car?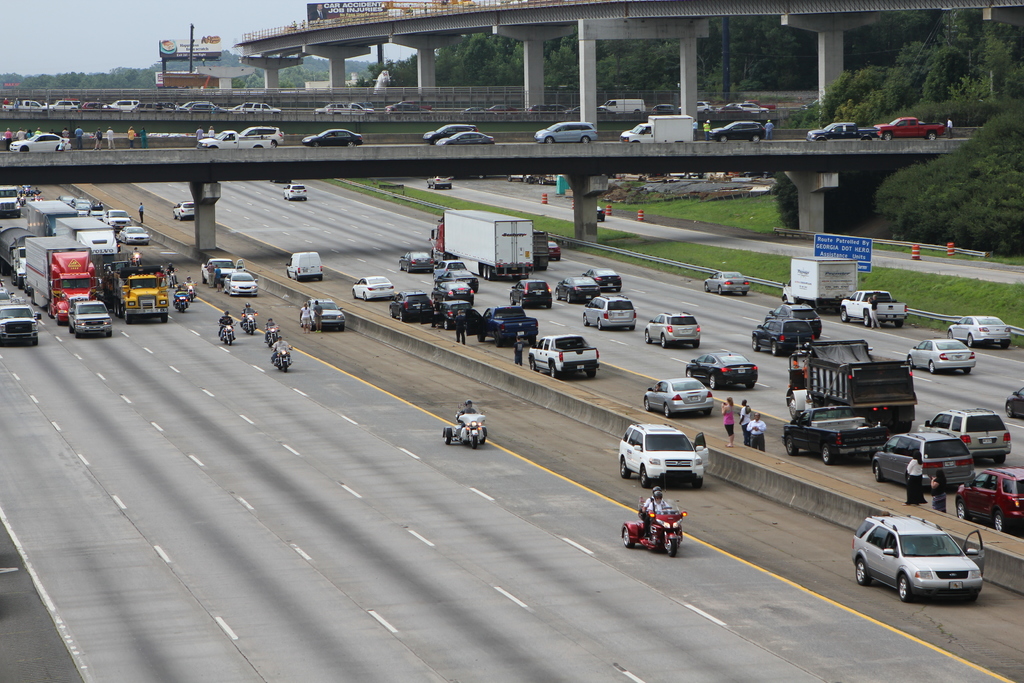
<region>953, 469, 1023, 533</region>
